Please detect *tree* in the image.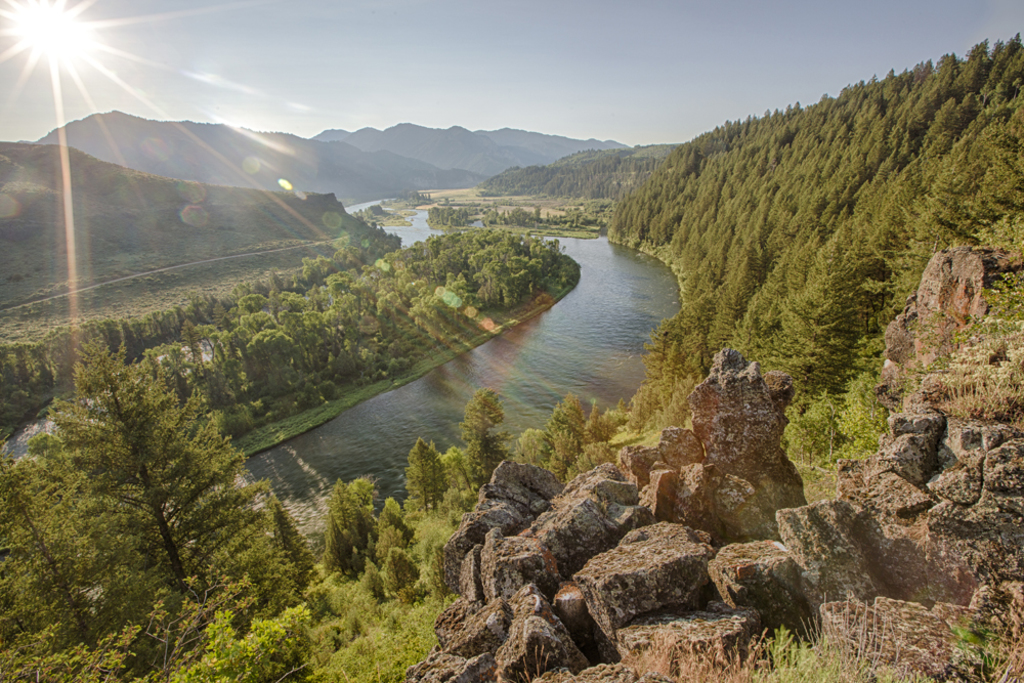
select_region(33, 328, 275, 621).
